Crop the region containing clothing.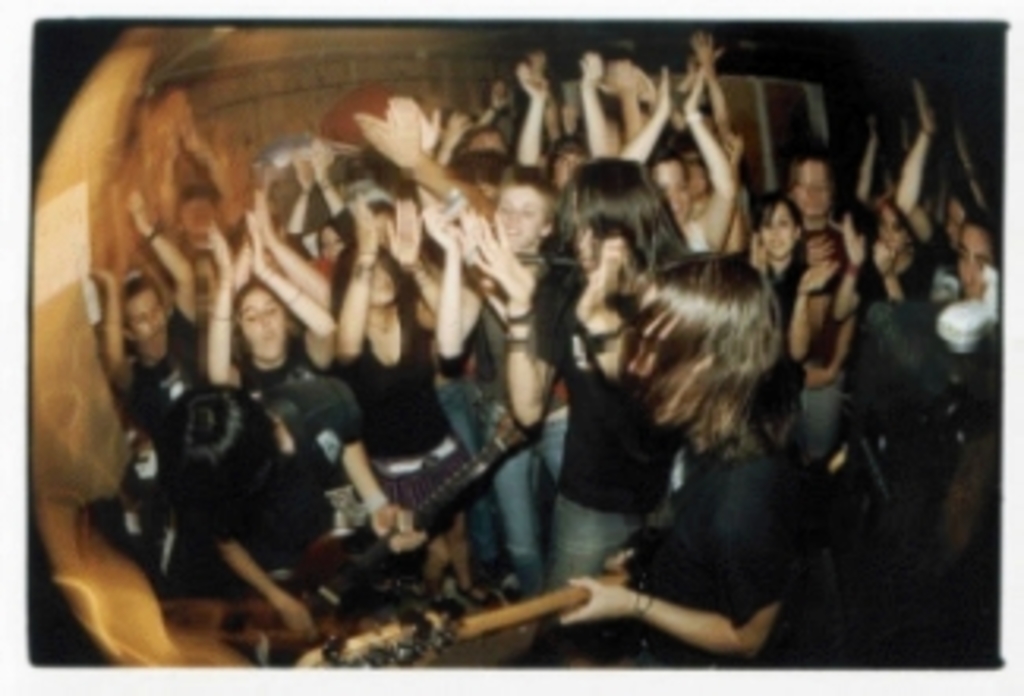
Crop region: detection(542, 290, 687, 592).
